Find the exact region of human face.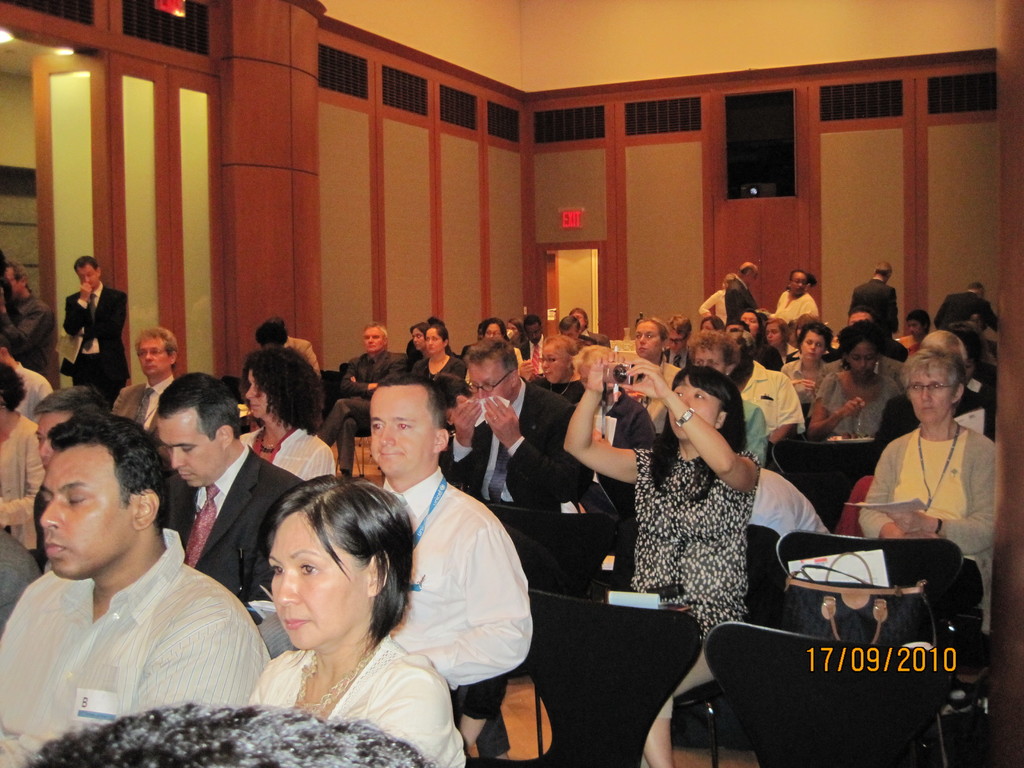
Exact region: bbox(157, 417, 216, 490).
